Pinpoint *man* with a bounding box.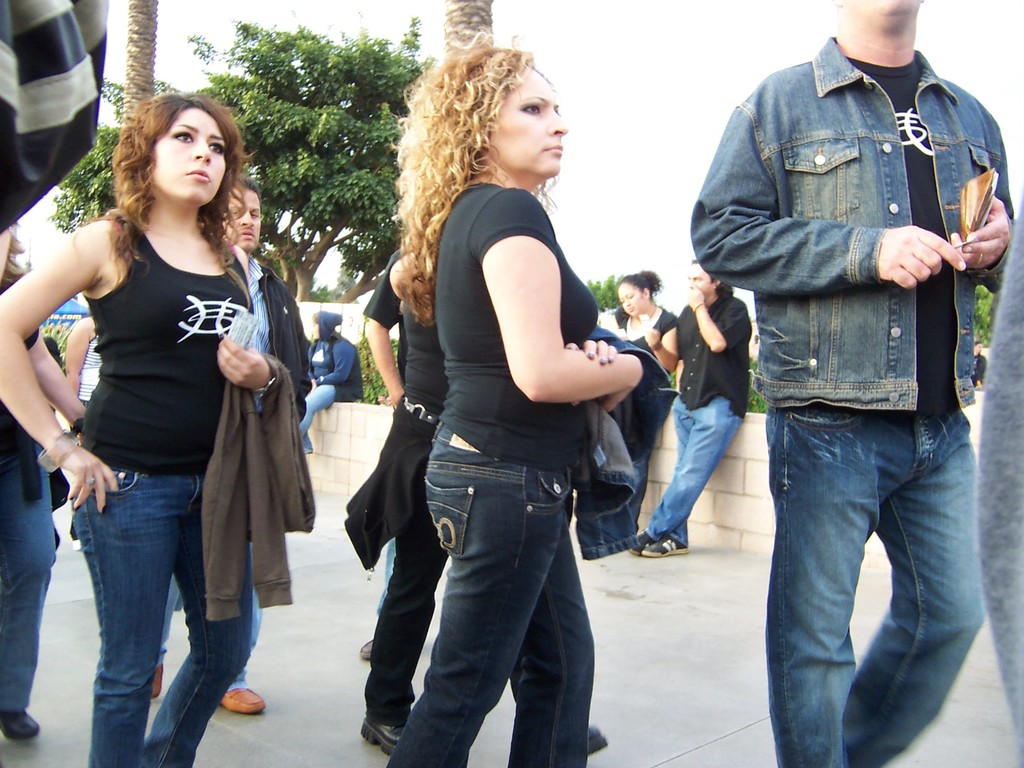
Rect(625, 255, 756, 559).
